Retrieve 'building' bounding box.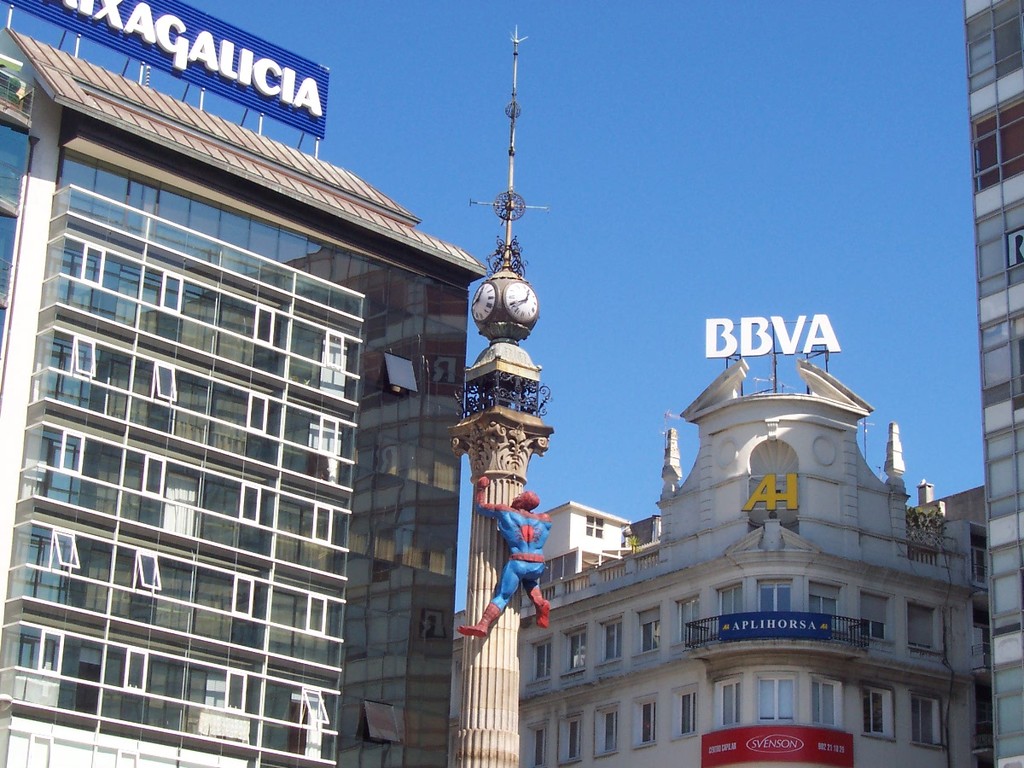
Bounding box: <bbox>966, 0, 1023, 767</bbox>.
